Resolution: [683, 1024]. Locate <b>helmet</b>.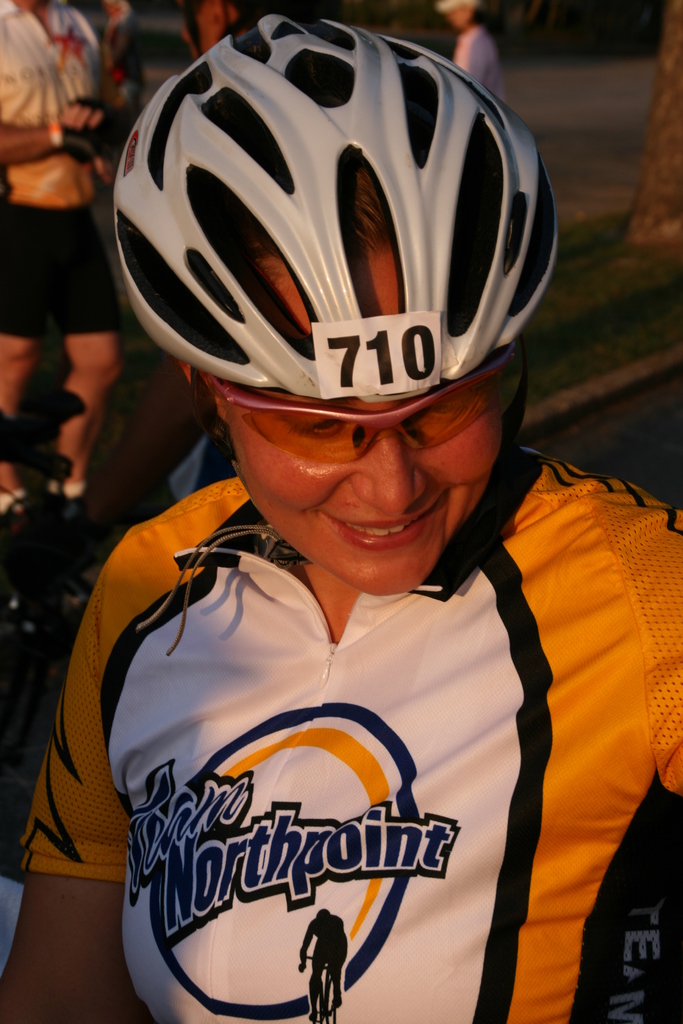
(108, 8, 564, 645).
